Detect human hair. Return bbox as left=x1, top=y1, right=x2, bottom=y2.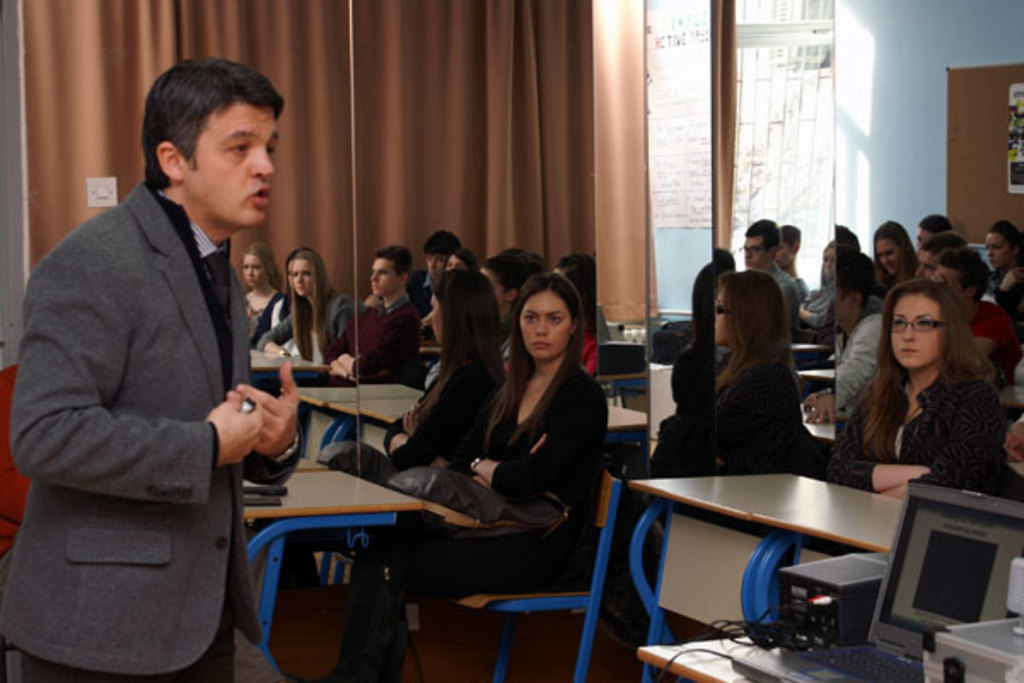
left=872, top=224, right=915, bottom=292.
